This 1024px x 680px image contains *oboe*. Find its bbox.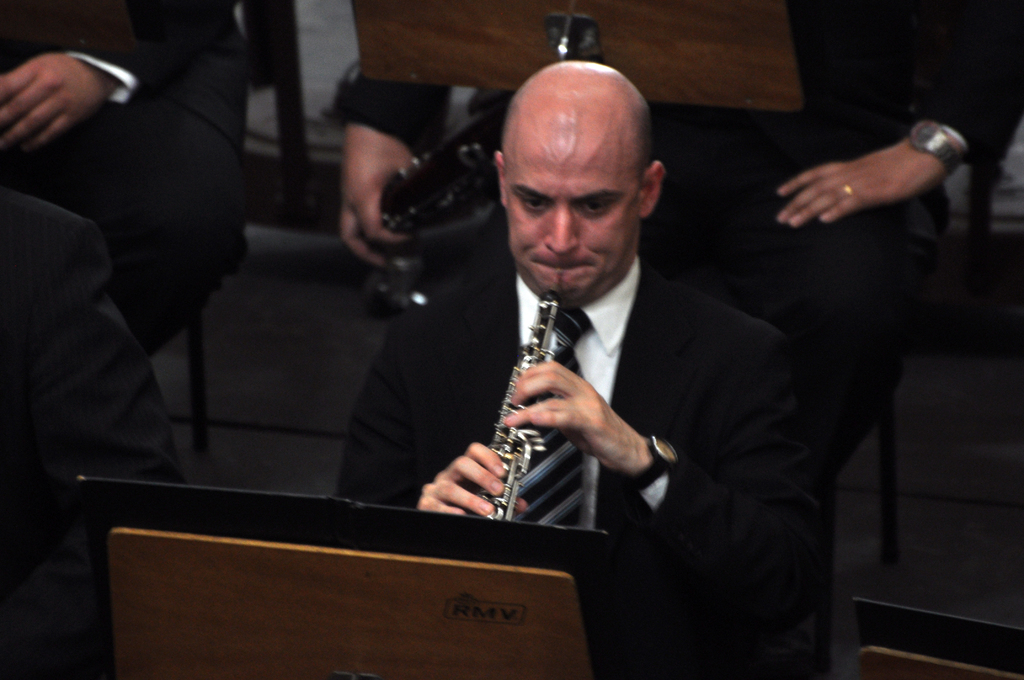
488,282,579,529.
